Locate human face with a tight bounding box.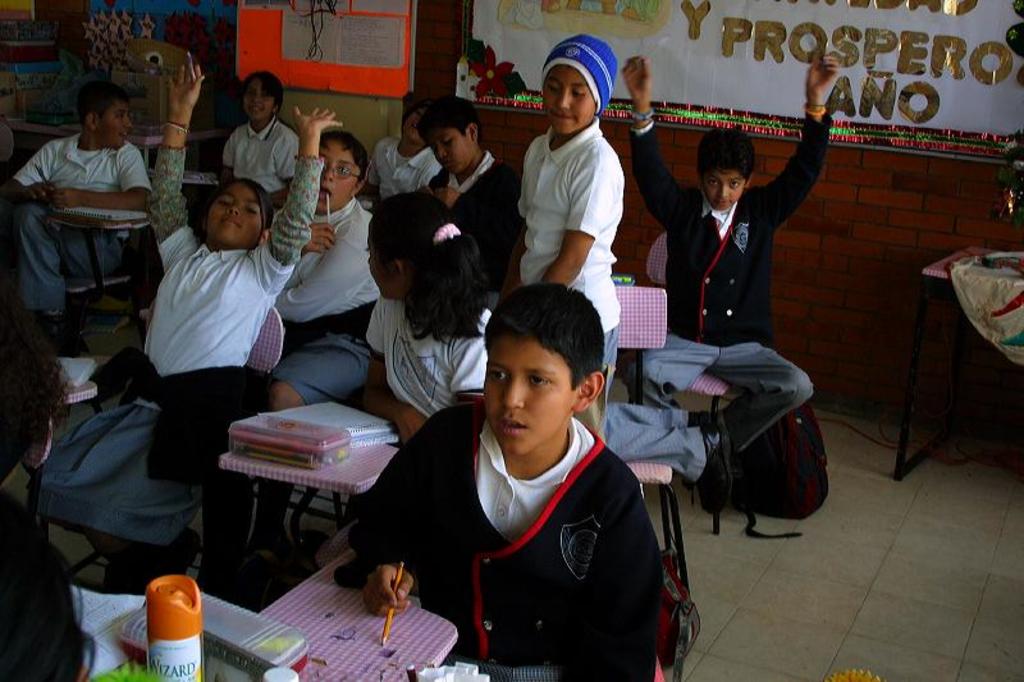
[x1=406, y1=107, x2=428, y2=145].
